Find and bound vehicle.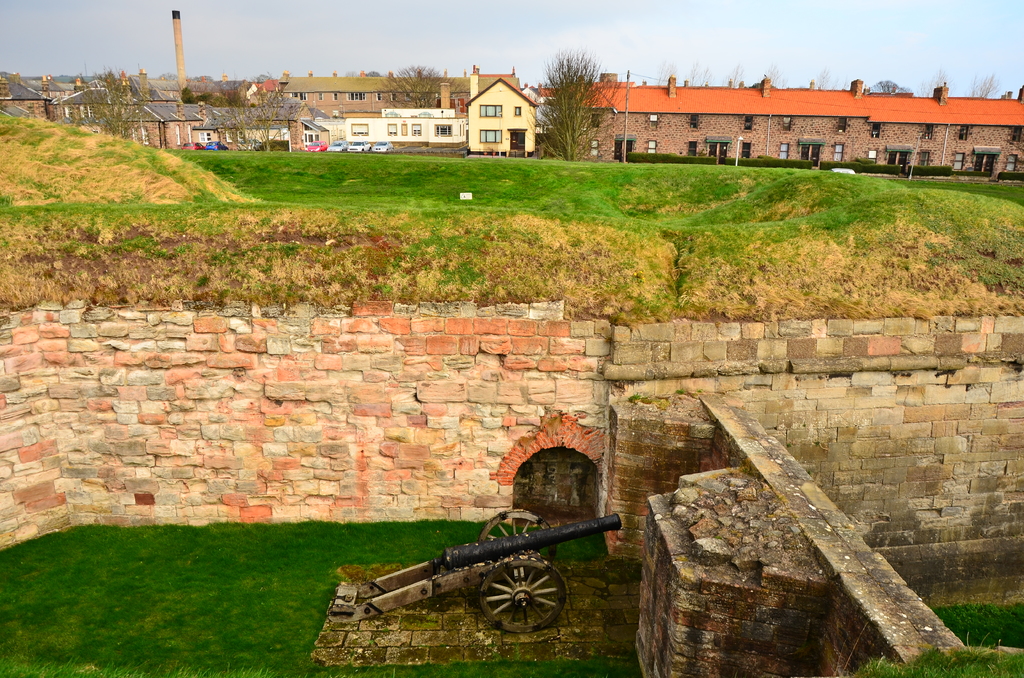
Bound: <box>307,140,327,152</box>.
